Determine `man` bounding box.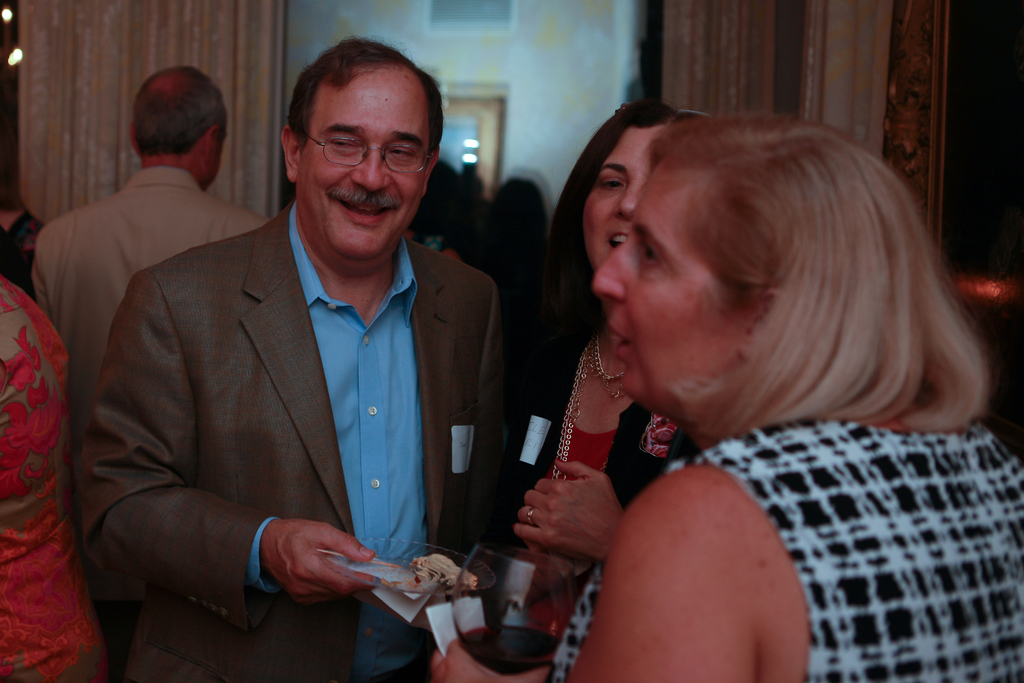
Determined: region(24, 49, 267, 343).
